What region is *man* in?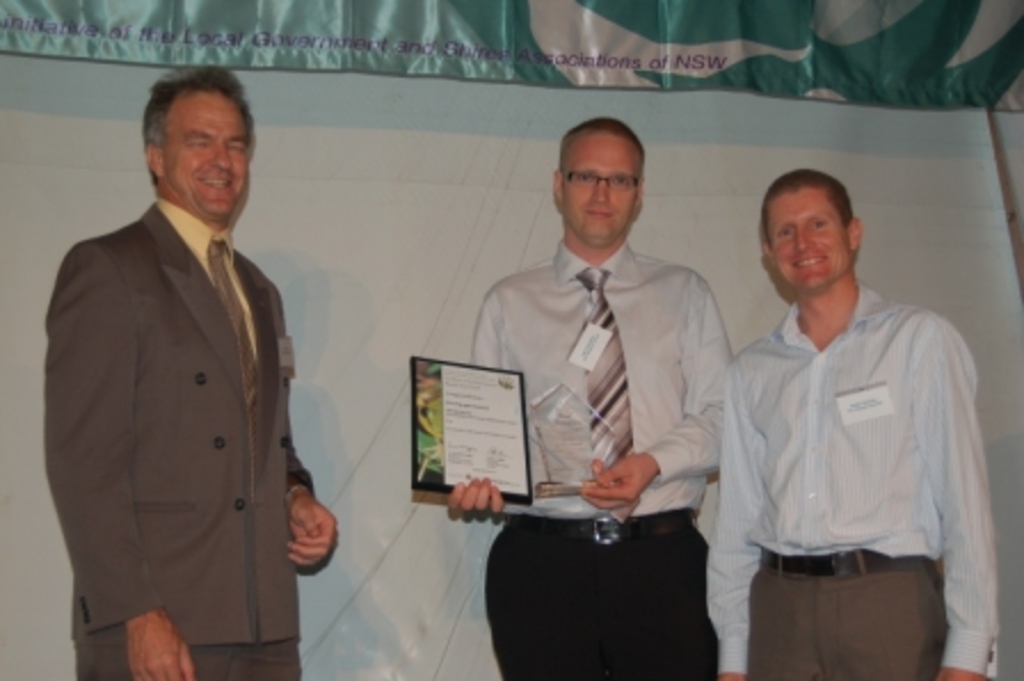
rect(706, 139, 992, 663).
